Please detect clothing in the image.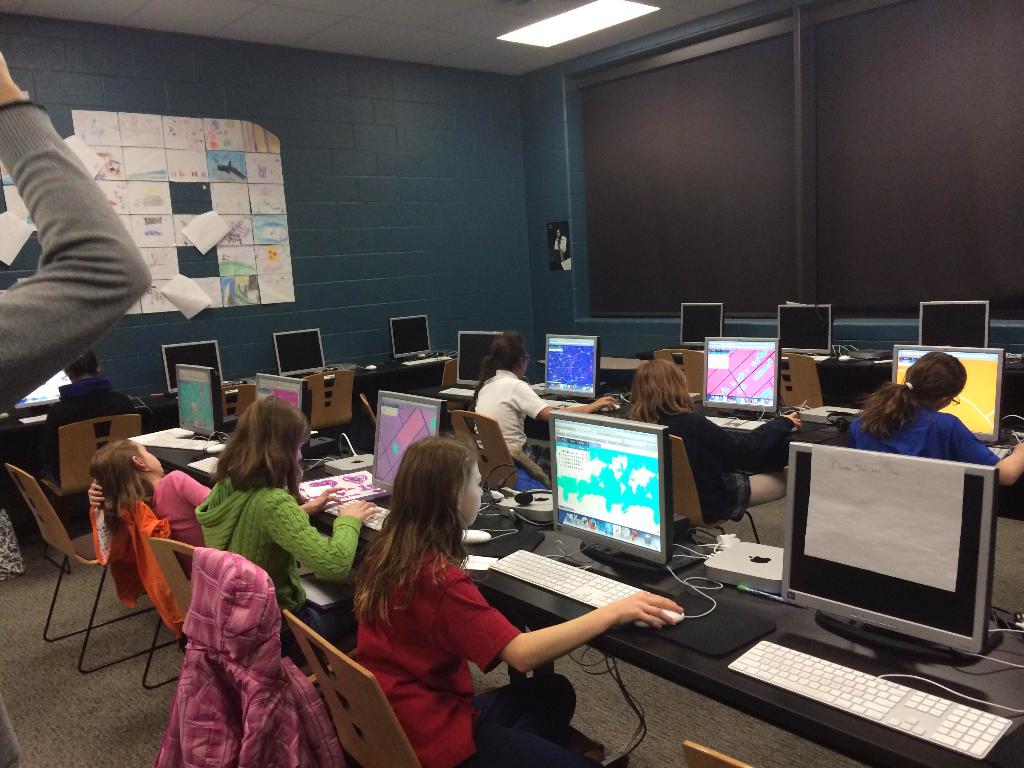
box(143, 463, 211, 559).
